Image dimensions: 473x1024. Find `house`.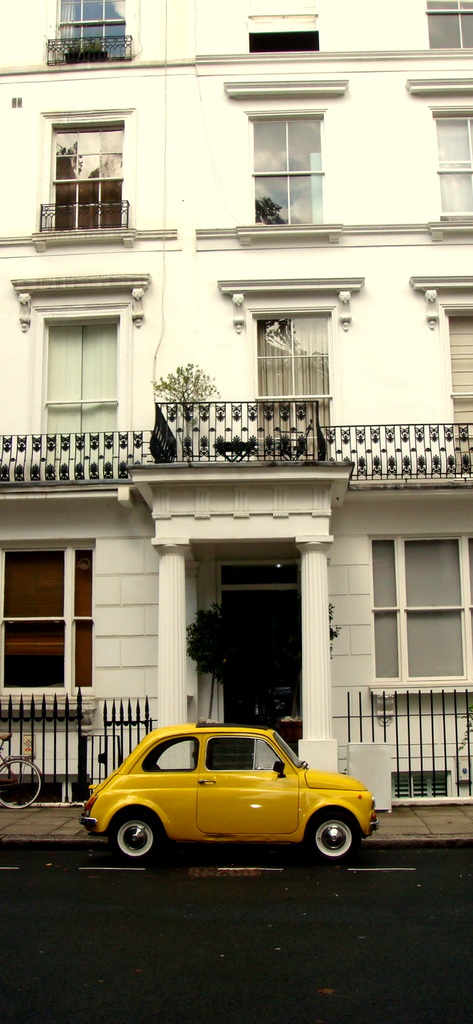
bbox(0, 0, 472, 839).
